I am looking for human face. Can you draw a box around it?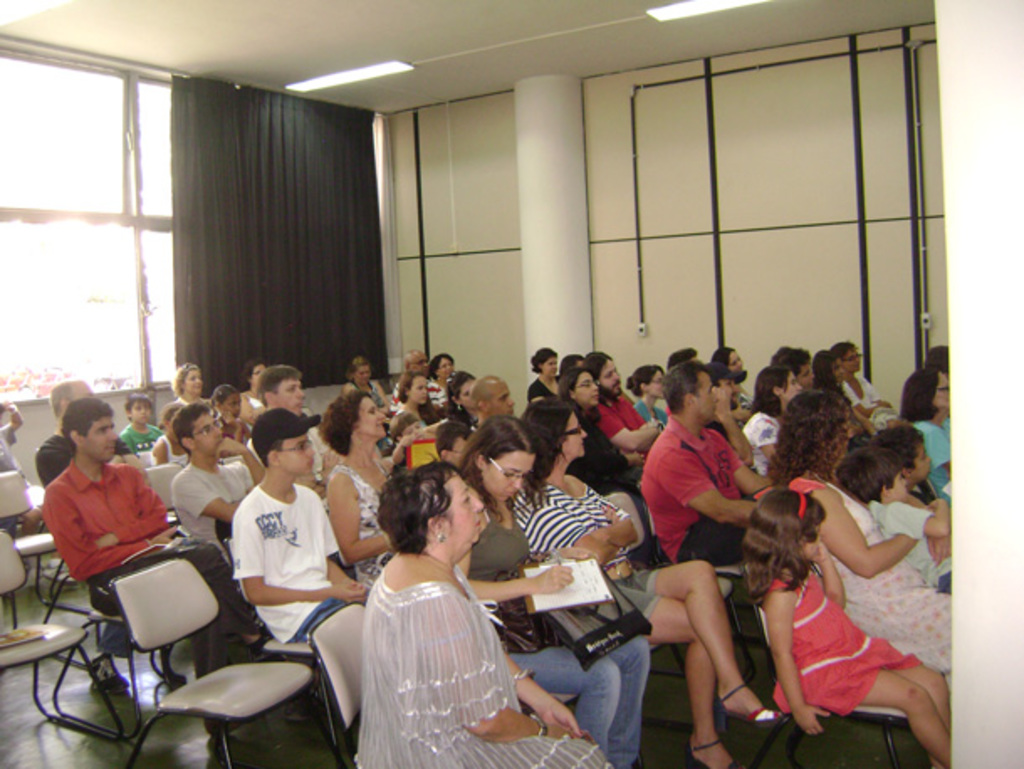
Sure, the bounding box is 247, 358, 262, 388.
